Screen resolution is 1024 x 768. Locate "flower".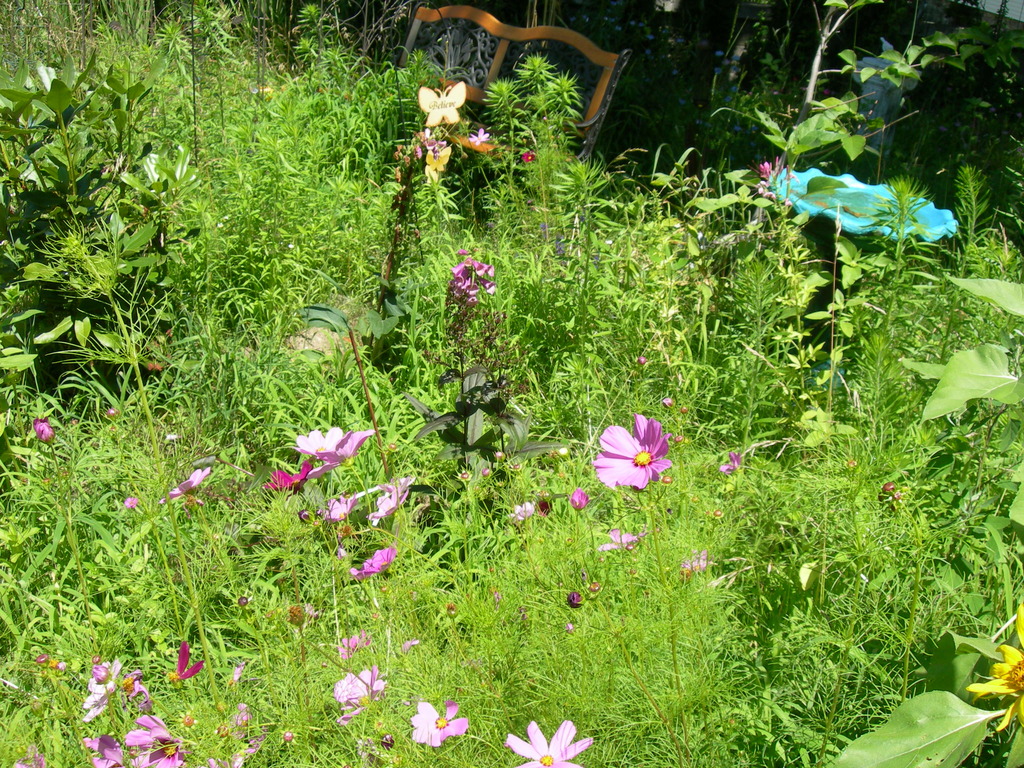
504,717,595,767.
